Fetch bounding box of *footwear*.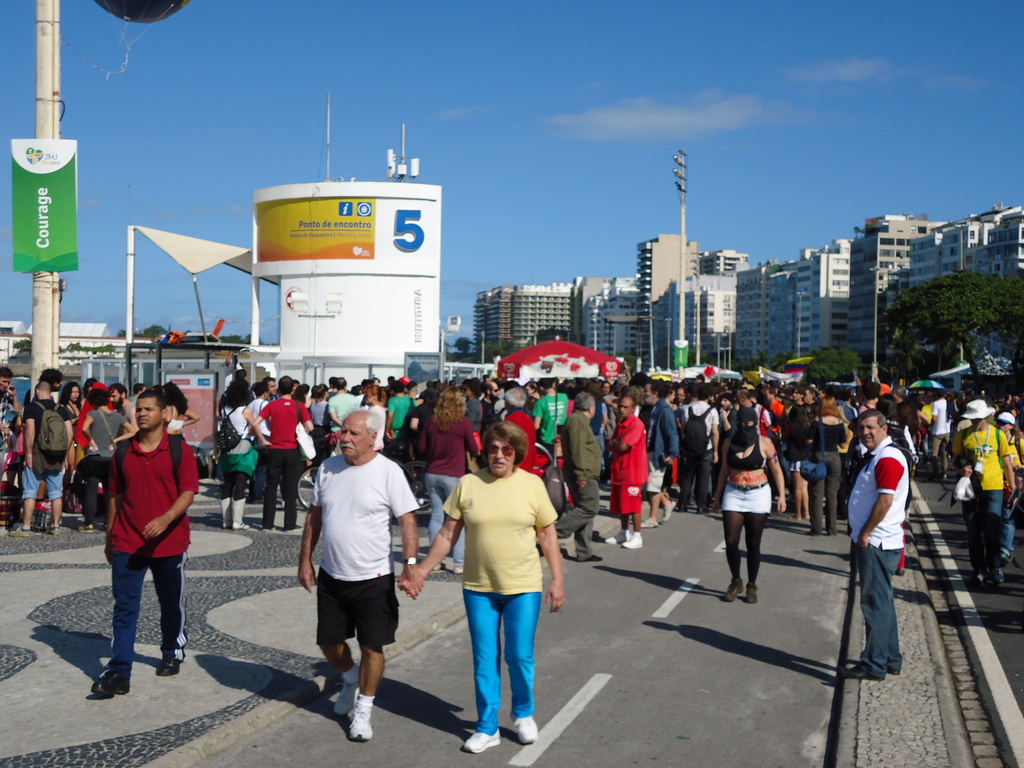
Bbox: (x1=156, y1=657, x2=179, y2=680).
